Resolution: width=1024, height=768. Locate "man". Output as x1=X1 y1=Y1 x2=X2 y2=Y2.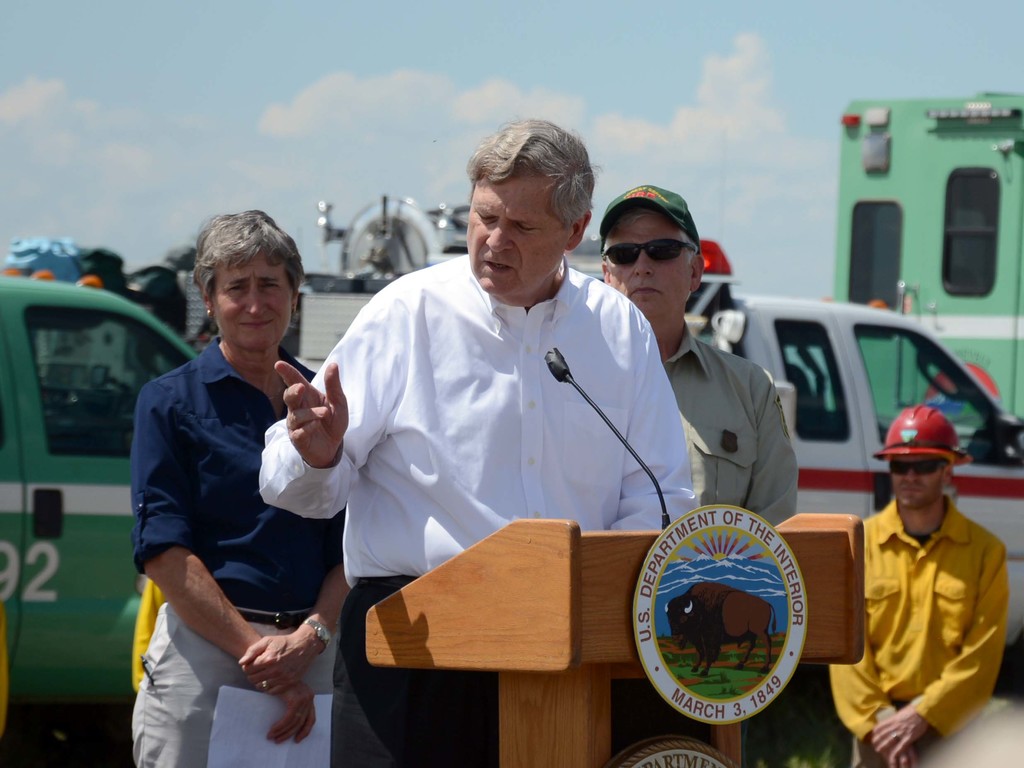
x1=596 y1=182 x2=797 y2=528.
